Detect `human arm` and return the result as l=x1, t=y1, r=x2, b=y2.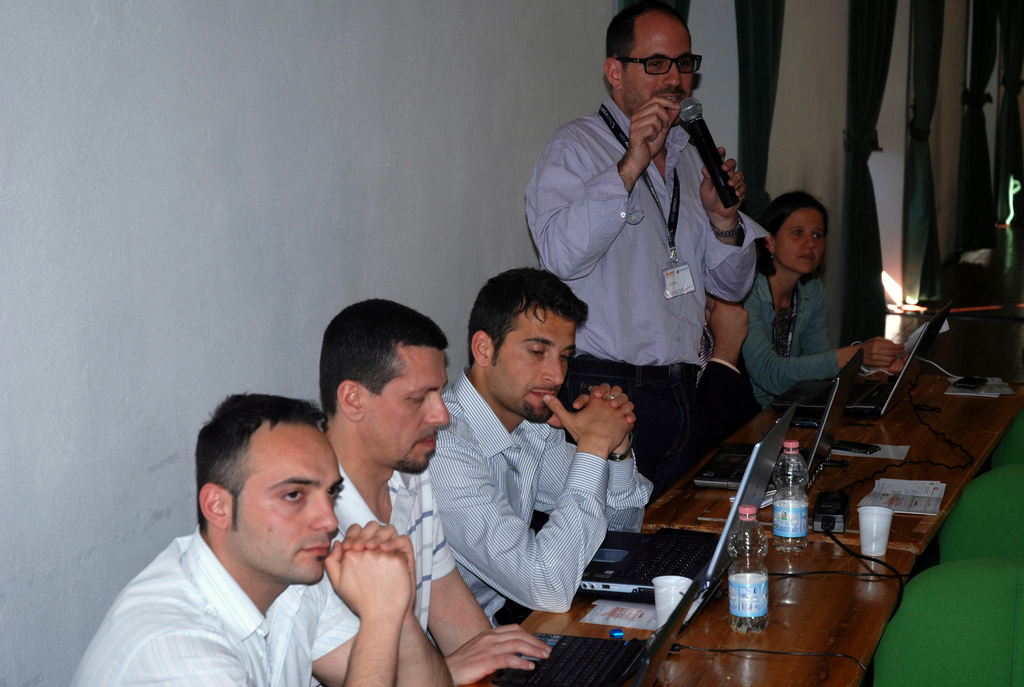
l=697, t=144, r=765, b=307.
